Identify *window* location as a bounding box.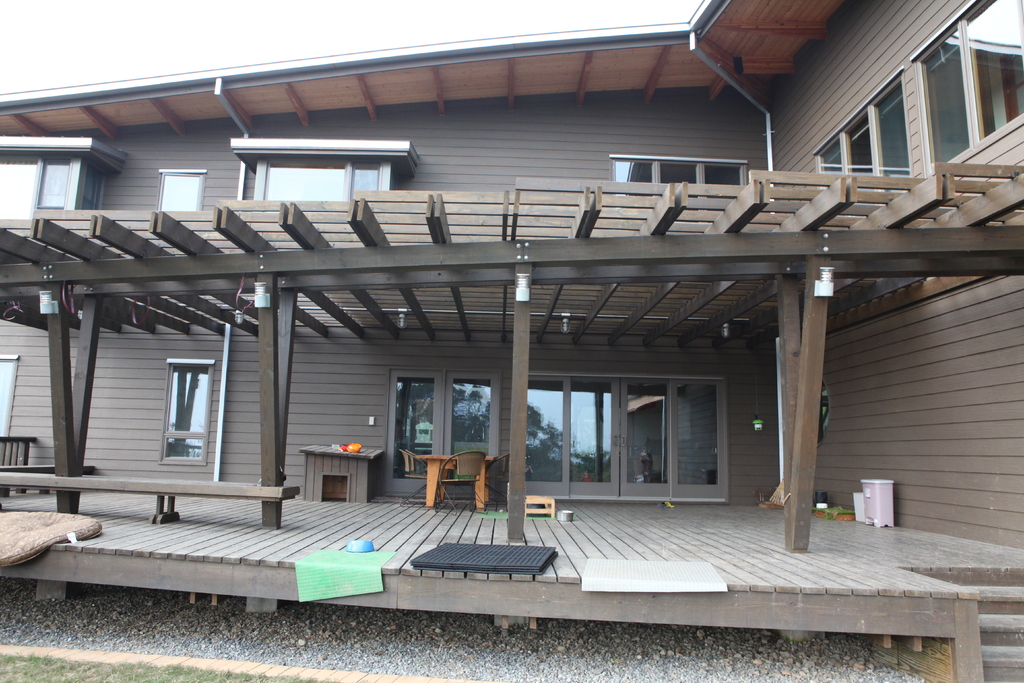
<box>810,83,913,188</box>.
